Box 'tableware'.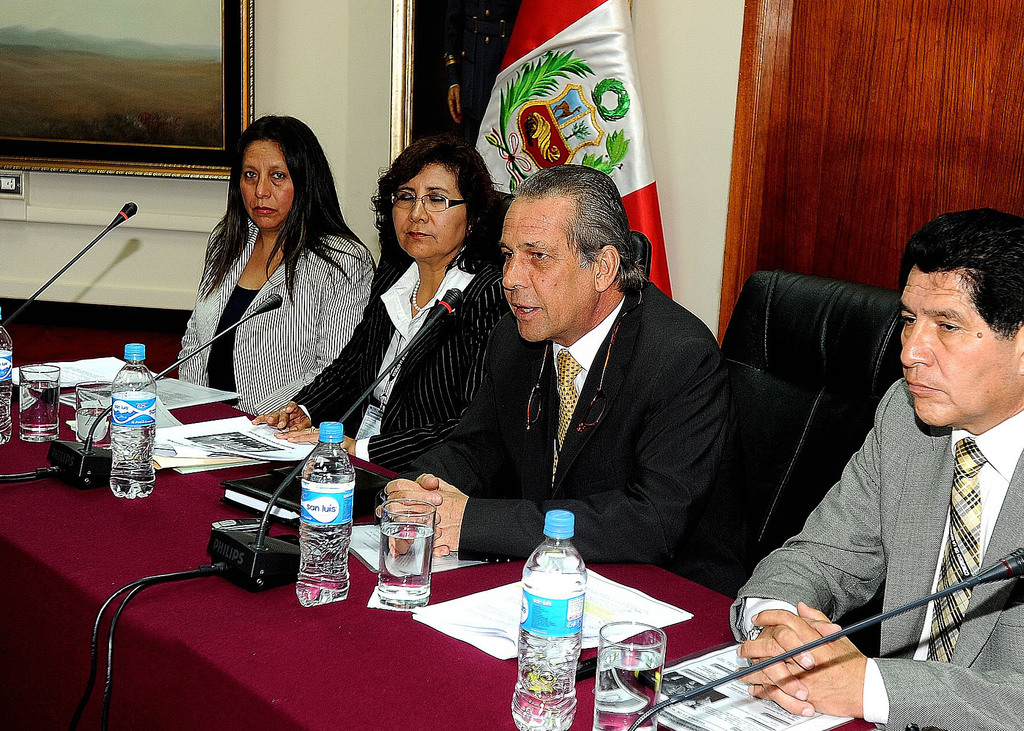
x1=15, y1=358, x2=58, y2=447.
